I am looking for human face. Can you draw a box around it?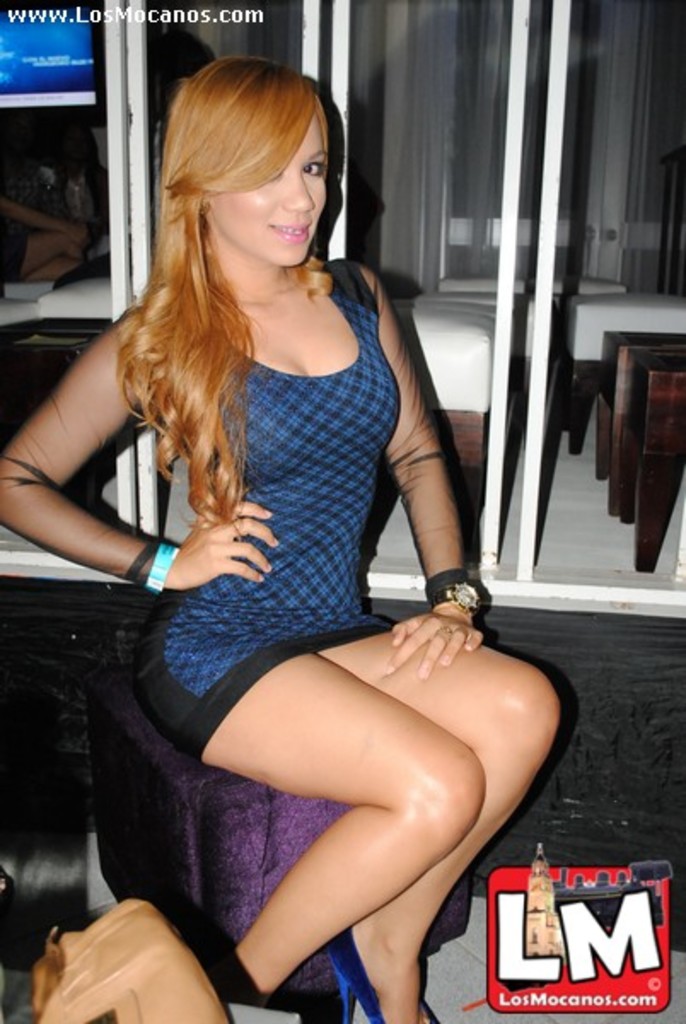
Sure, the bounding box is (215,114,331,270).
